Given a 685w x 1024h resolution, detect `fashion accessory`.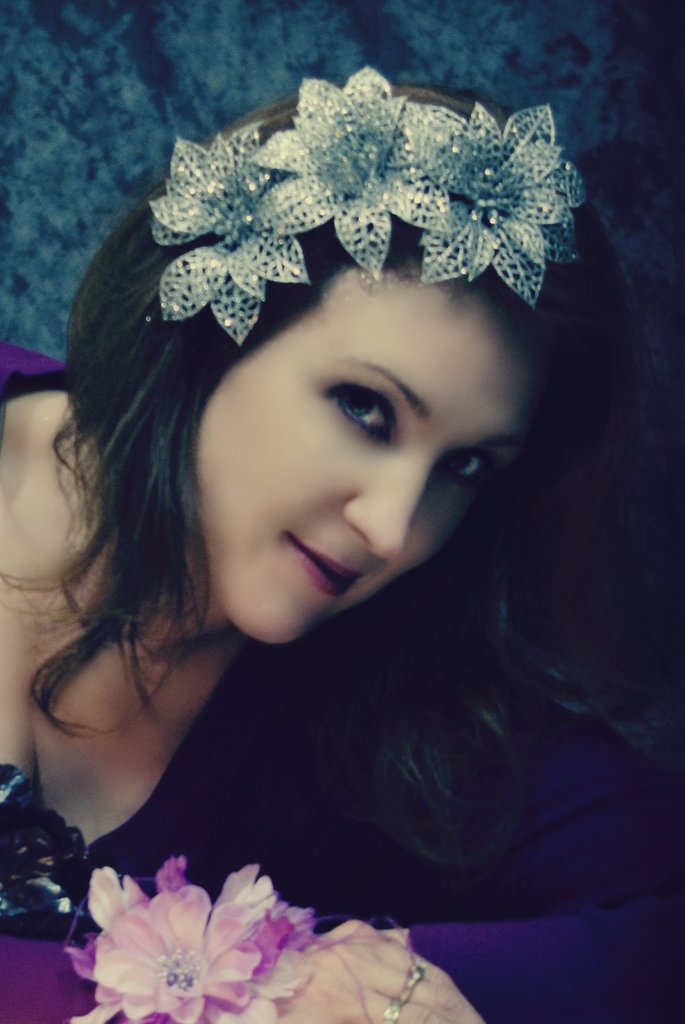
bbox(61, 848, 419, 1023).
